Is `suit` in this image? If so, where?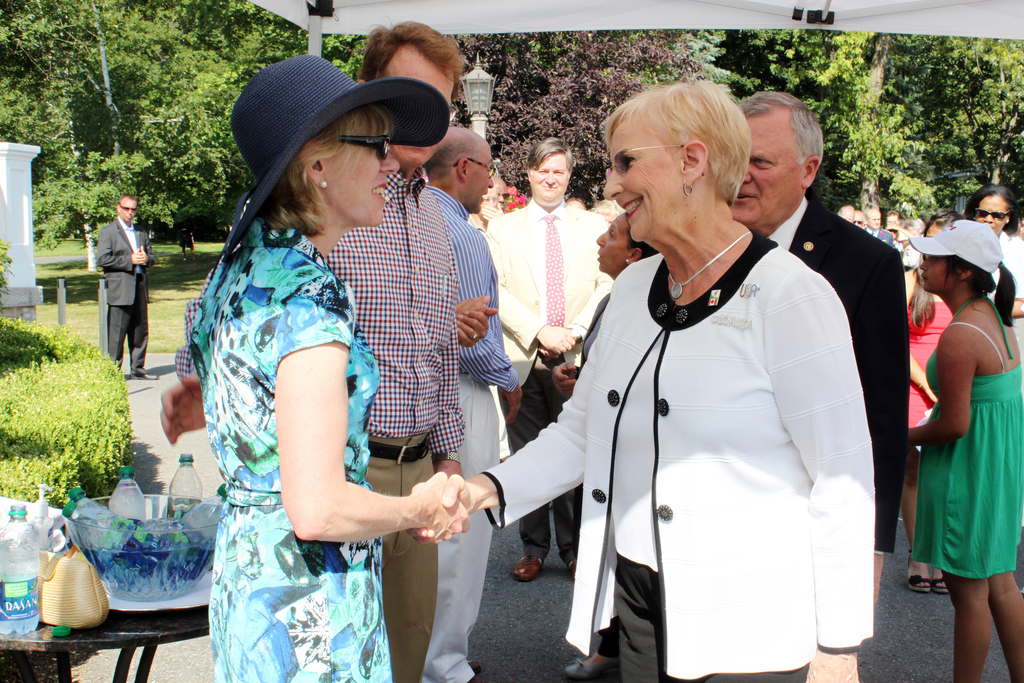
Yes, at rect(76, 197, 148, 375).
